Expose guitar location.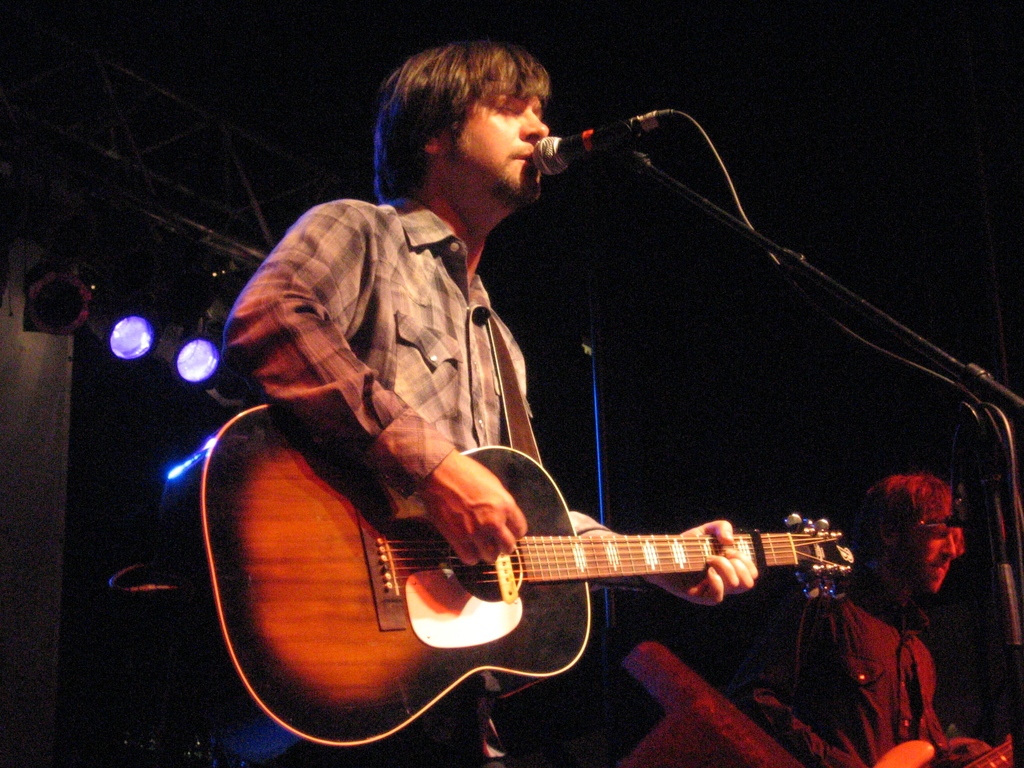
Exposed at 136:392:863:753.
